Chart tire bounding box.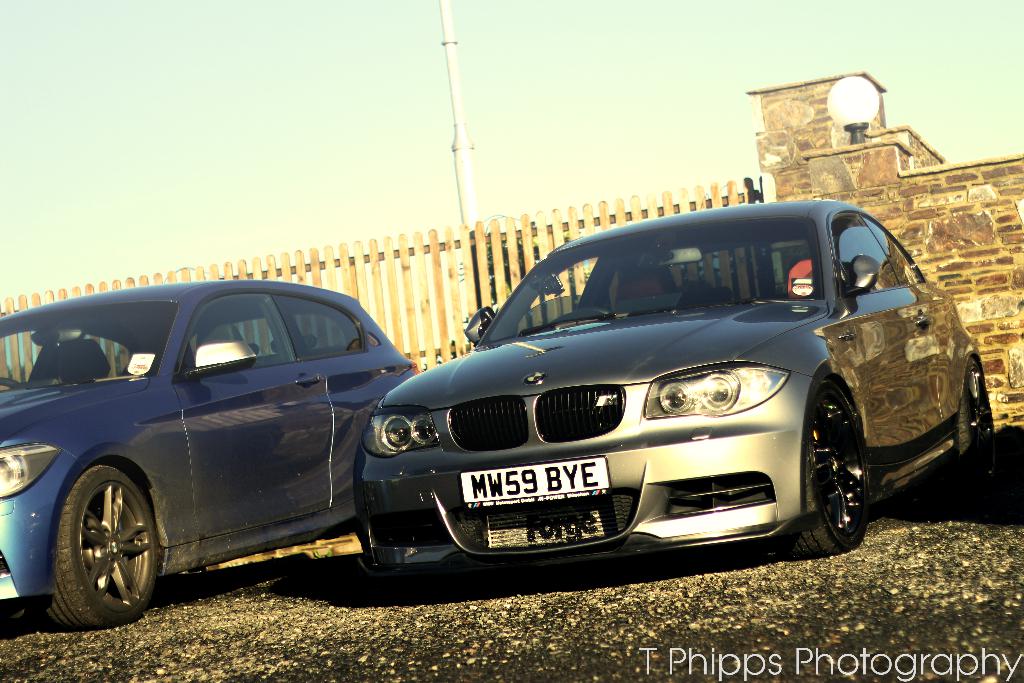
Charted: Rect(954, 358, 1002, 503).
